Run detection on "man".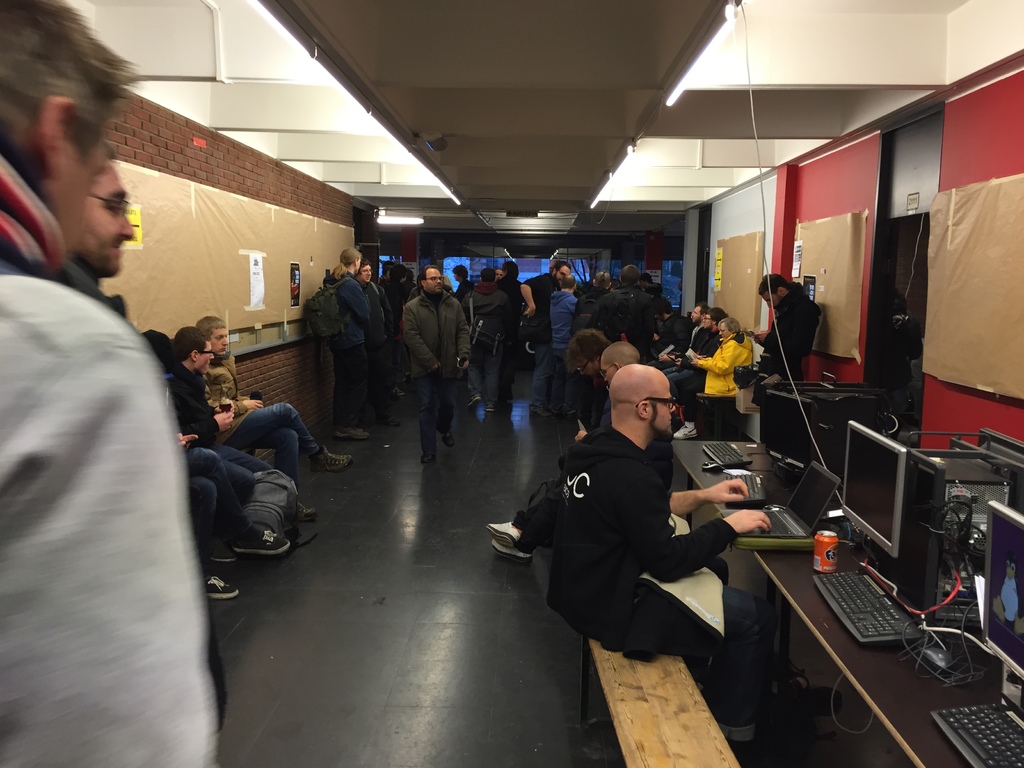
Result: detection(490, 340, 644, 559).
